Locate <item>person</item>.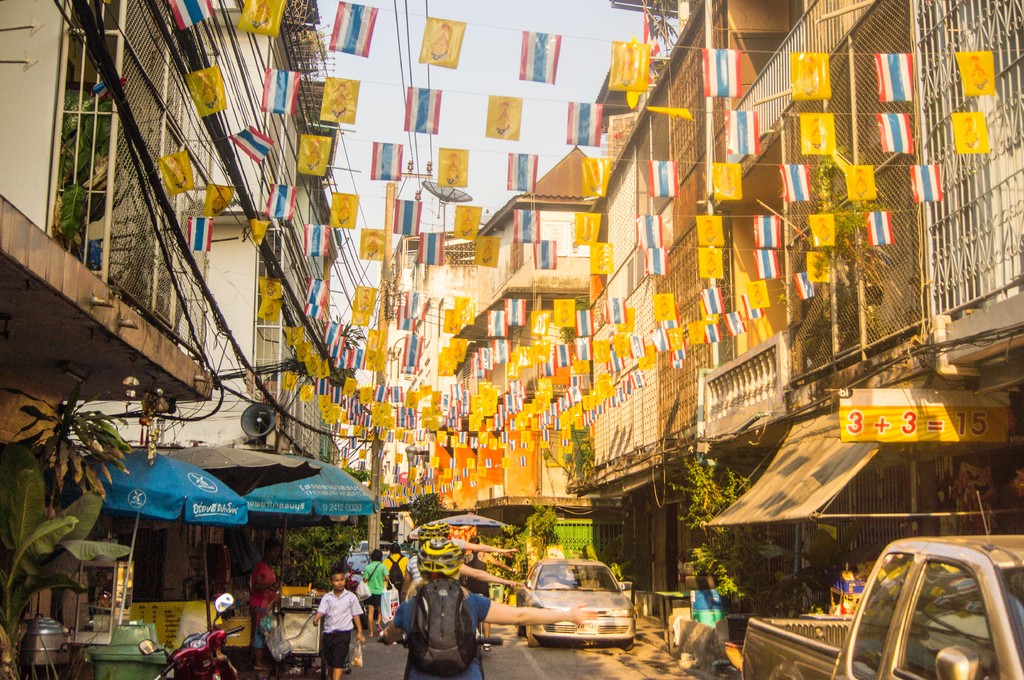
Bounding box: (left=378, top=539, right=411, bottom=640).
